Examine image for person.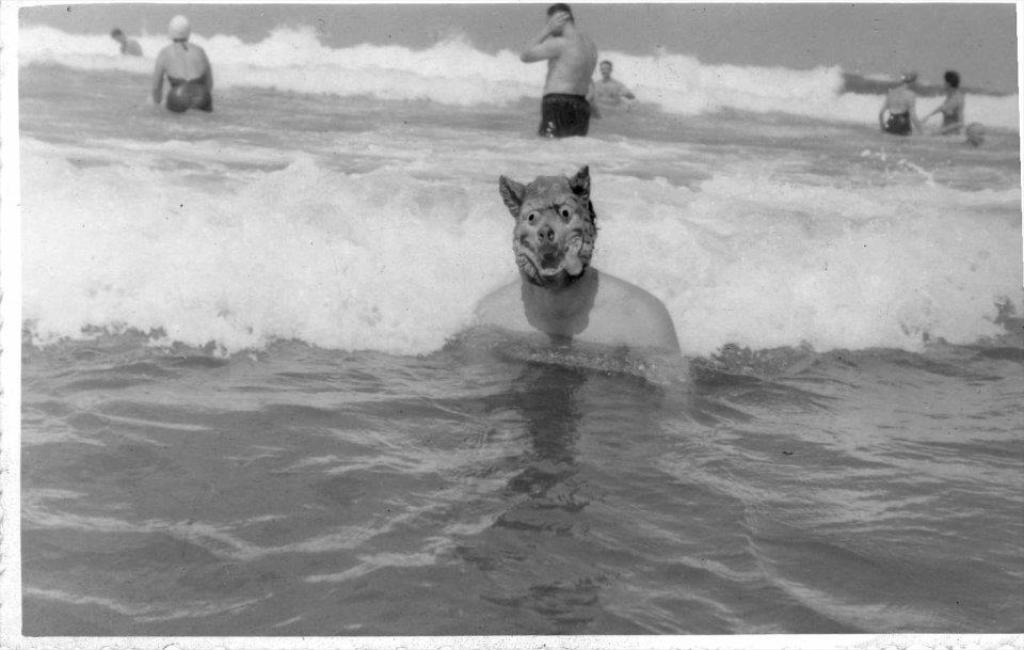
Examination result: box=[875, 70, 923, 139].
